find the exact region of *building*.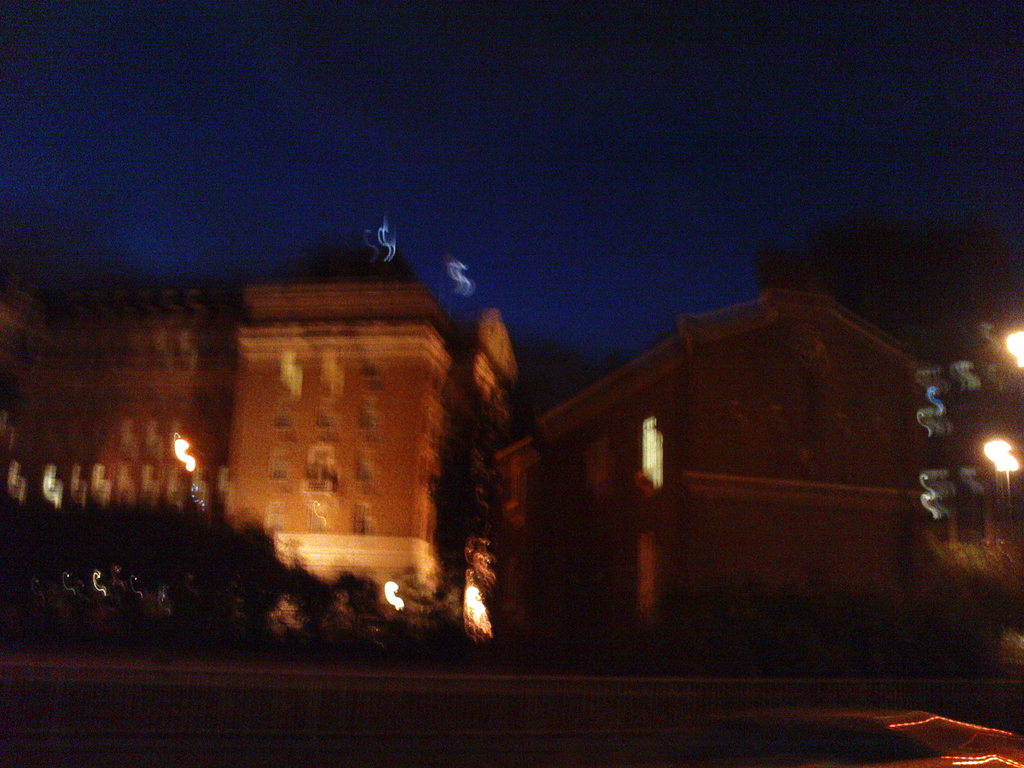
Exact region: box=[509, 276, 977, 669].
